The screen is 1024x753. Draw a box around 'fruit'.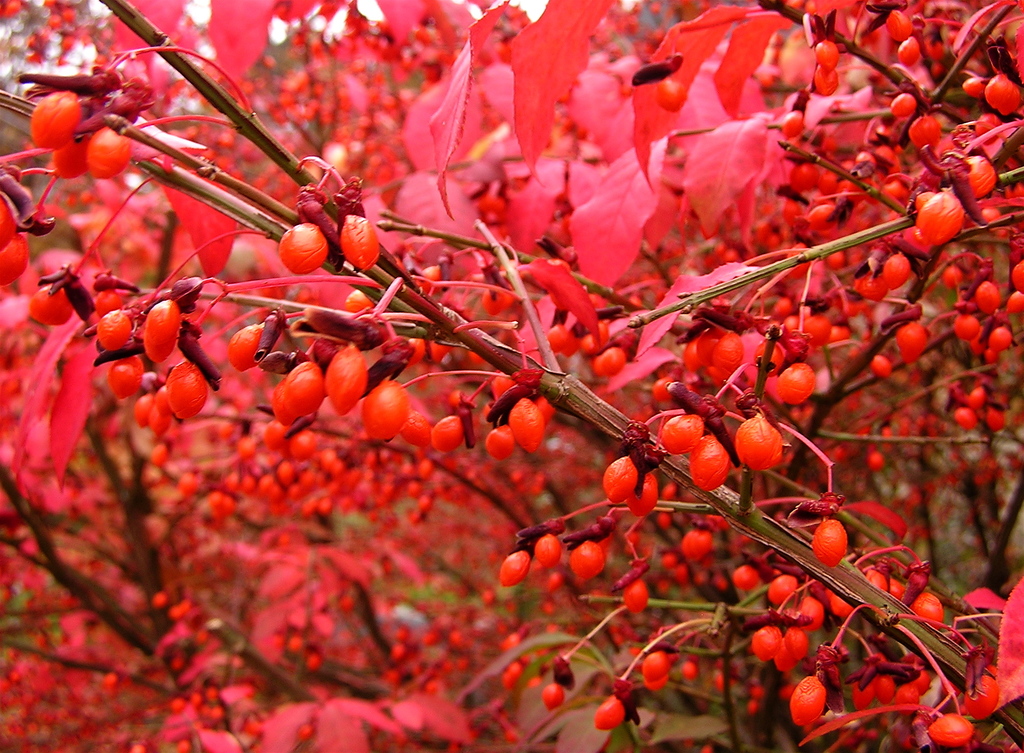
(888,575,908,605).
